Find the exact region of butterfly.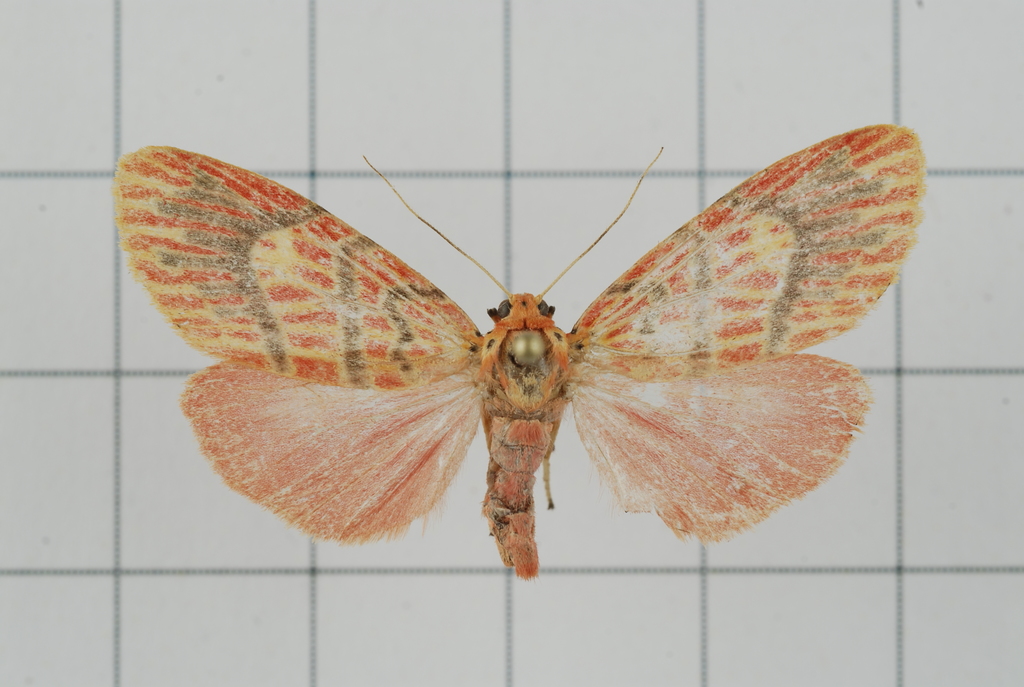
Exact region: [x1=127, y1=129, x2=895, y2=599].
